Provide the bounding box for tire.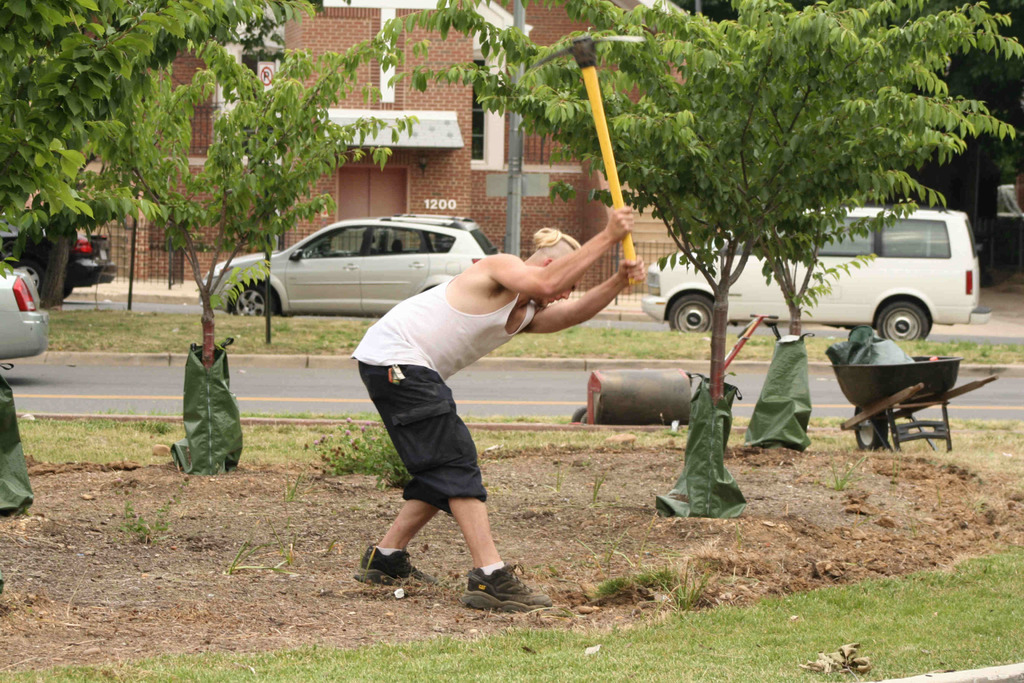
x1=854 y1=406 x2=890 y2=447.
